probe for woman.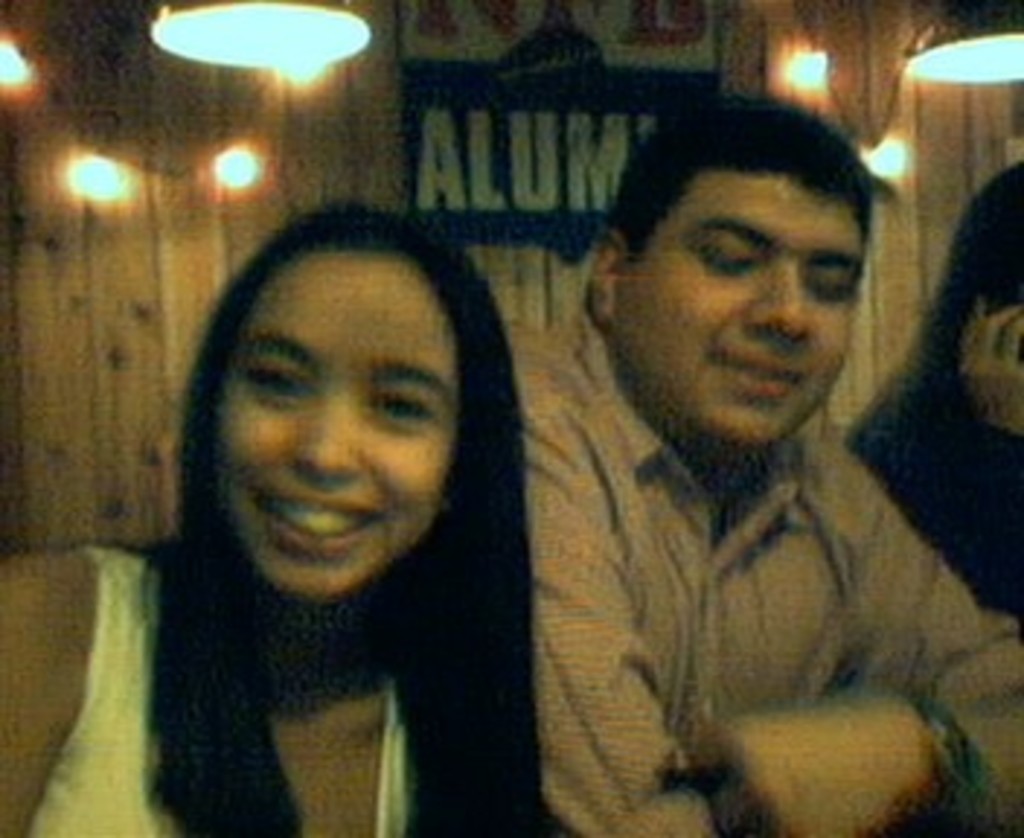
Probe result: (93,177,591,837).
